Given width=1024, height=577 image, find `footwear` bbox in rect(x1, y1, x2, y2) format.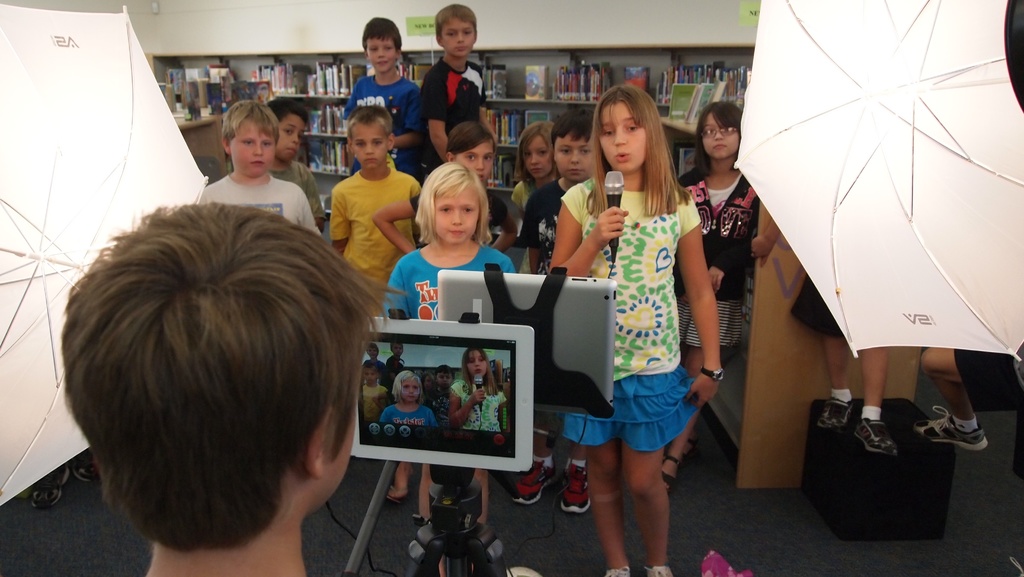
rect(676, 427, 698, 460).
